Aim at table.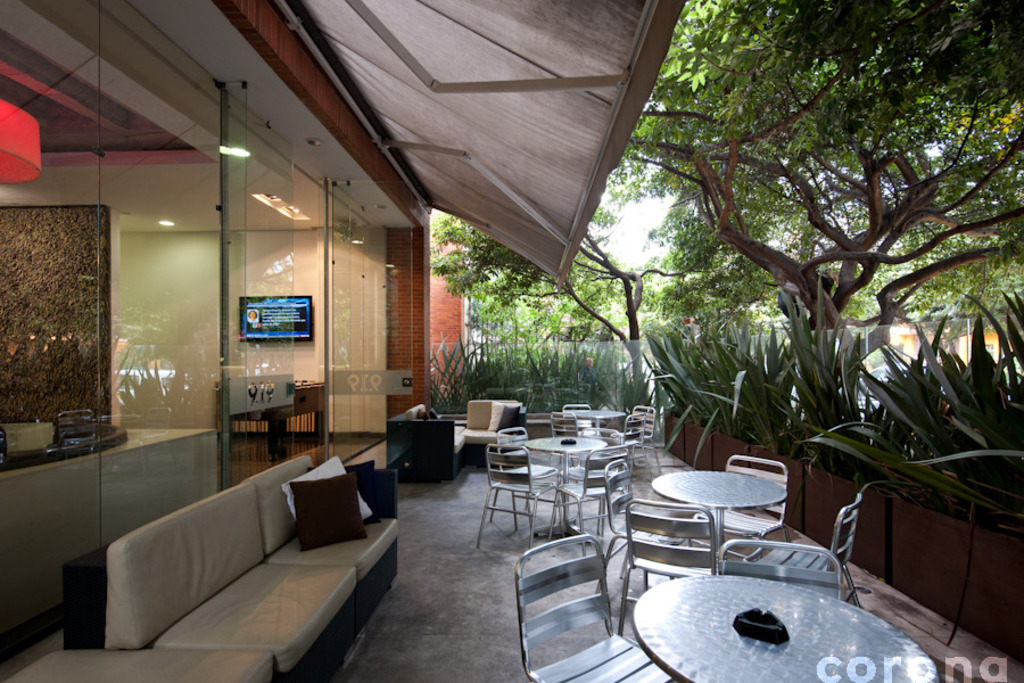
Aimed at l=655, t=472, r=783, b=574.
